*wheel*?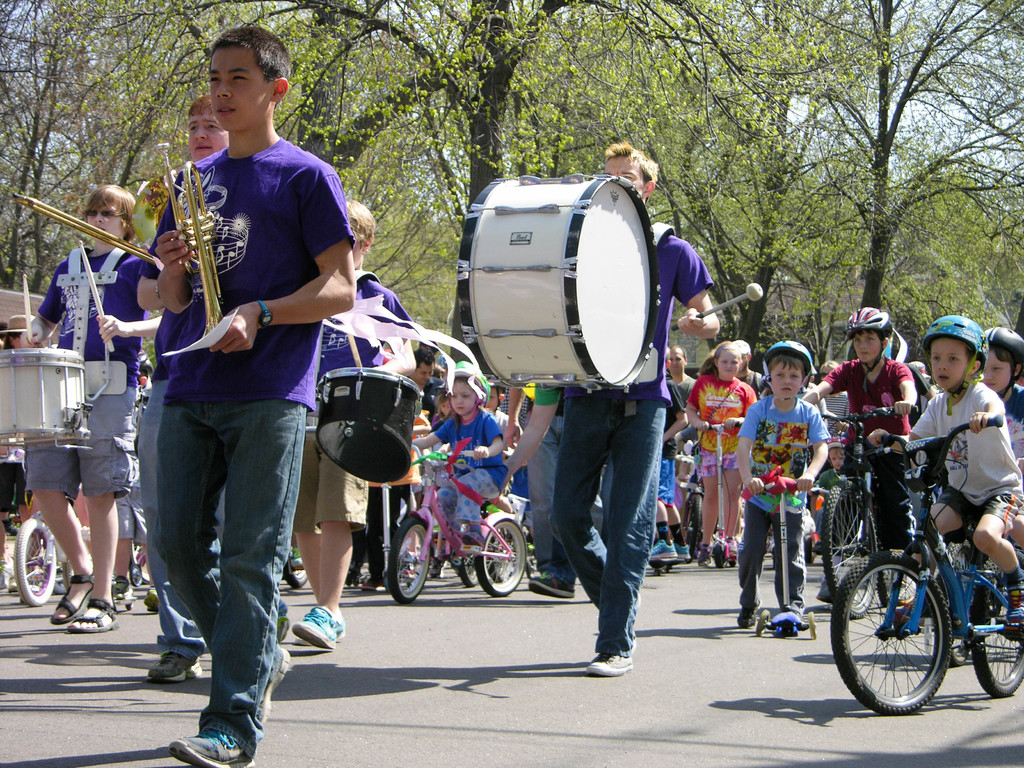
[474,517,526,593]
